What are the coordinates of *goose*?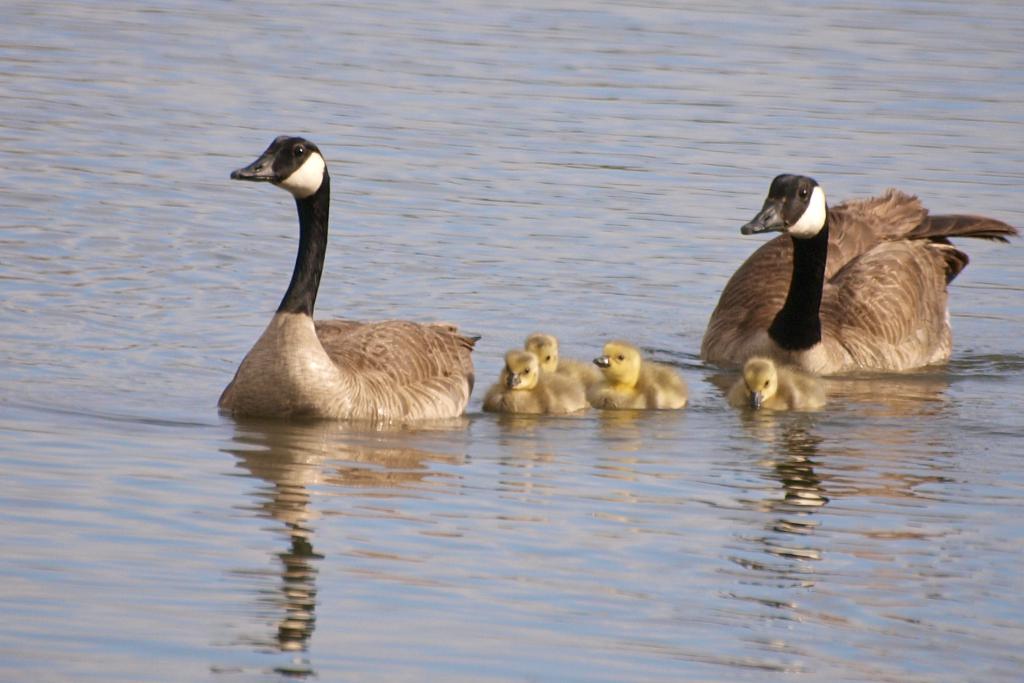
[x1=708, y1=163, x2=989, y2=395].
